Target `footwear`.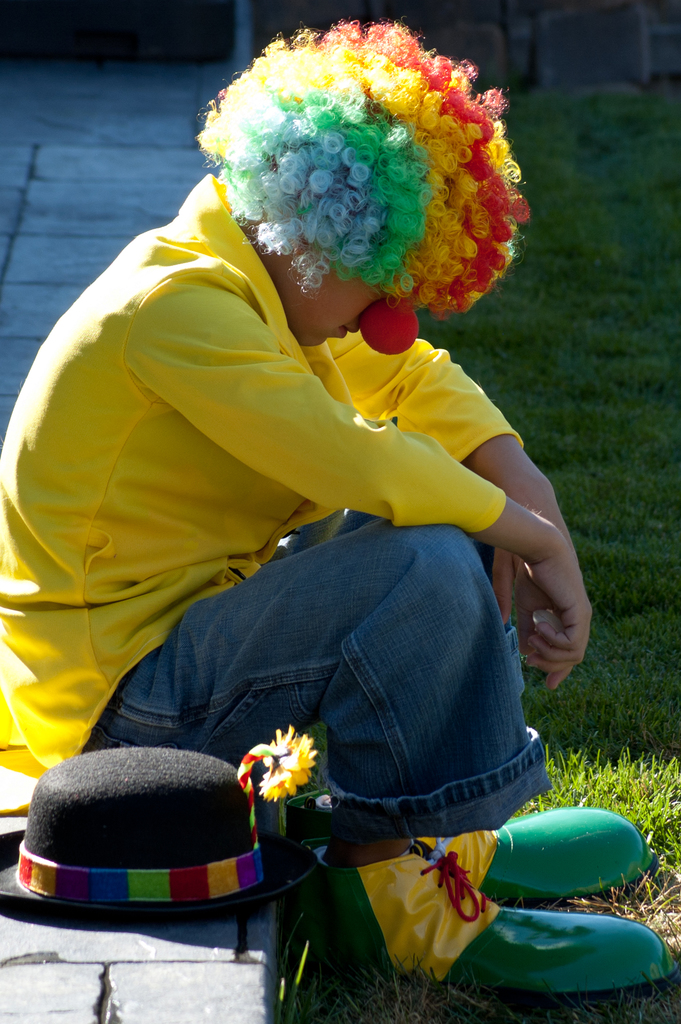
Target region: pyautogui.locateOnScreen(446, 801, 644, 895).
